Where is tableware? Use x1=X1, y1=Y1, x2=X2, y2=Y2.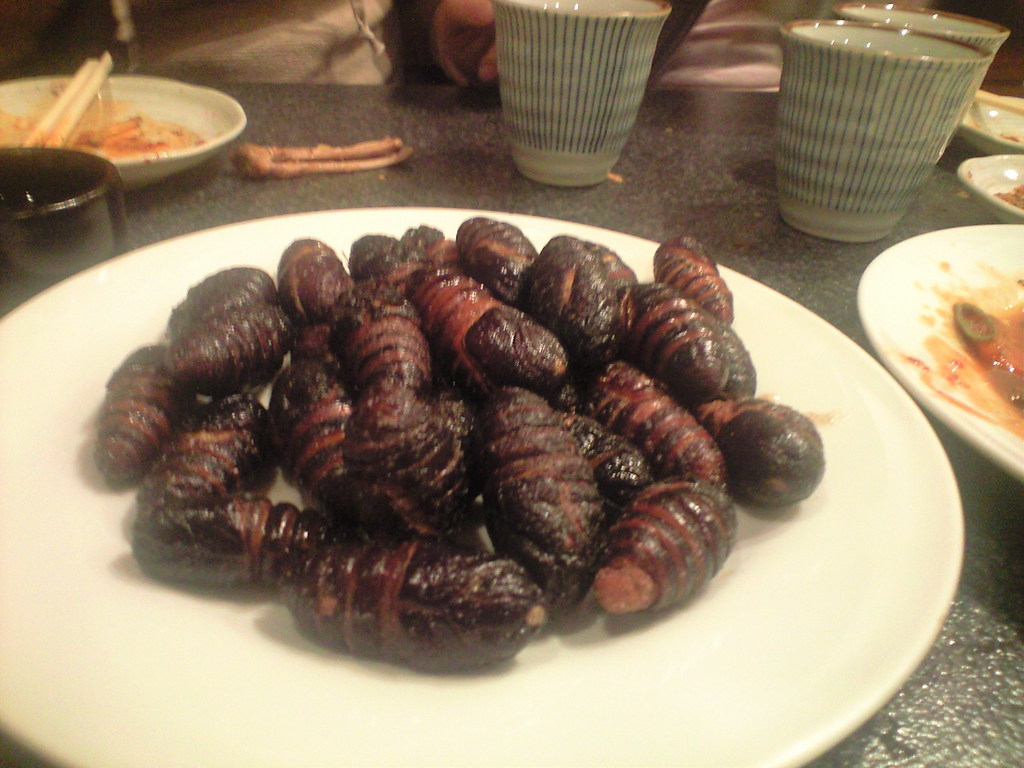
x1=949, y1=87, x2=1022, y2=150.
